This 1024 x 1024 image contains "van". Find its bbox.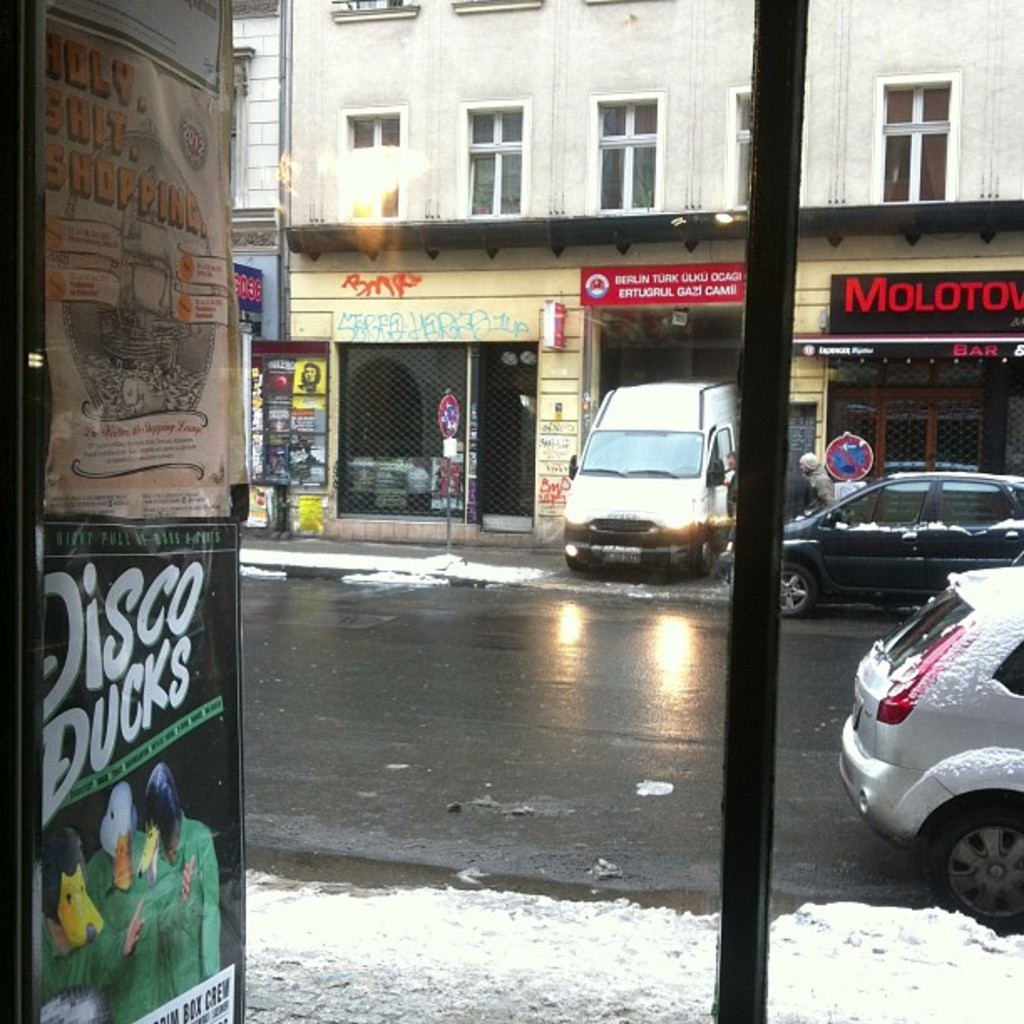
pyautogui.locateOnScreen(557, 378, 746, 582).
